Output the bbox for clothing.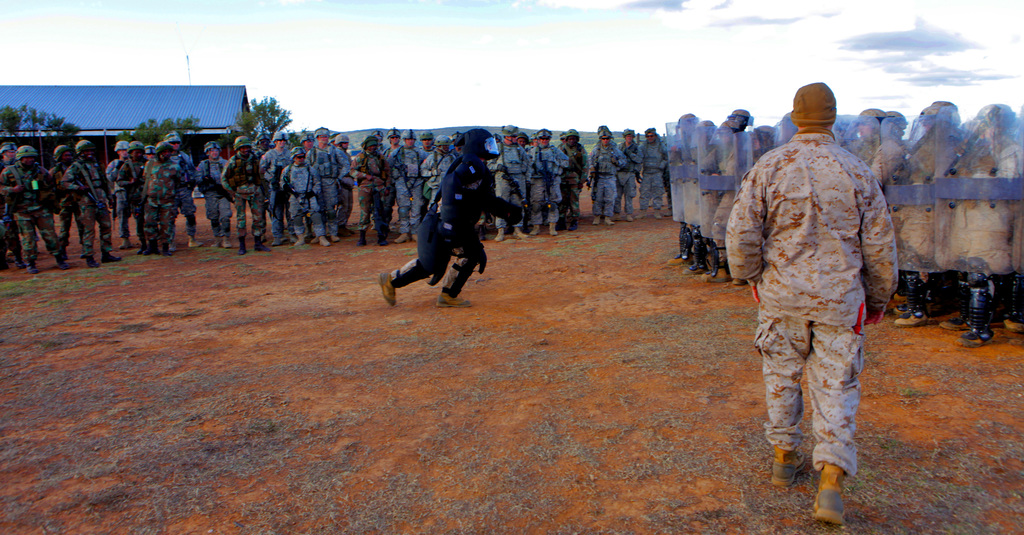
{"left": 419, "top": 154, "right": 456, "bottom": 207}.
